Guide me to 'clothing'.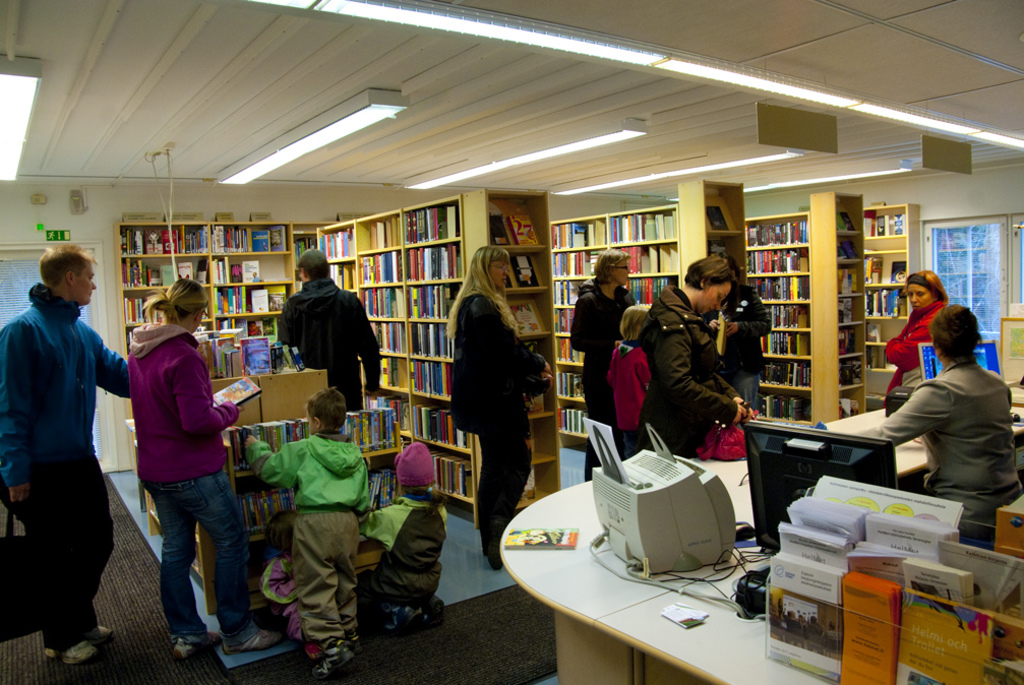
Guidance: locate(129, 315, 258, 662).
